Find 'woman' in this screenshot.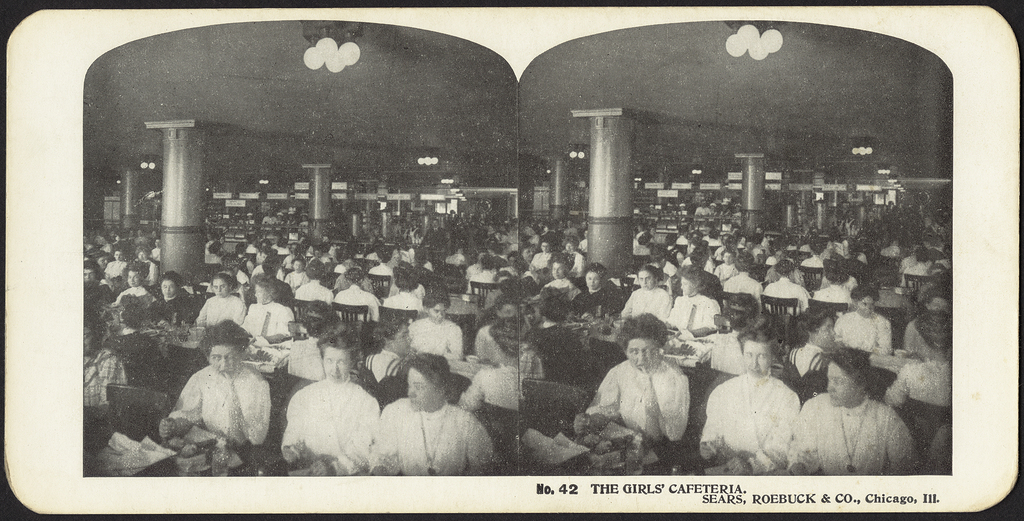
The bounding box for 'woman' is (left=672, top=266, right=722, bottom=337).
